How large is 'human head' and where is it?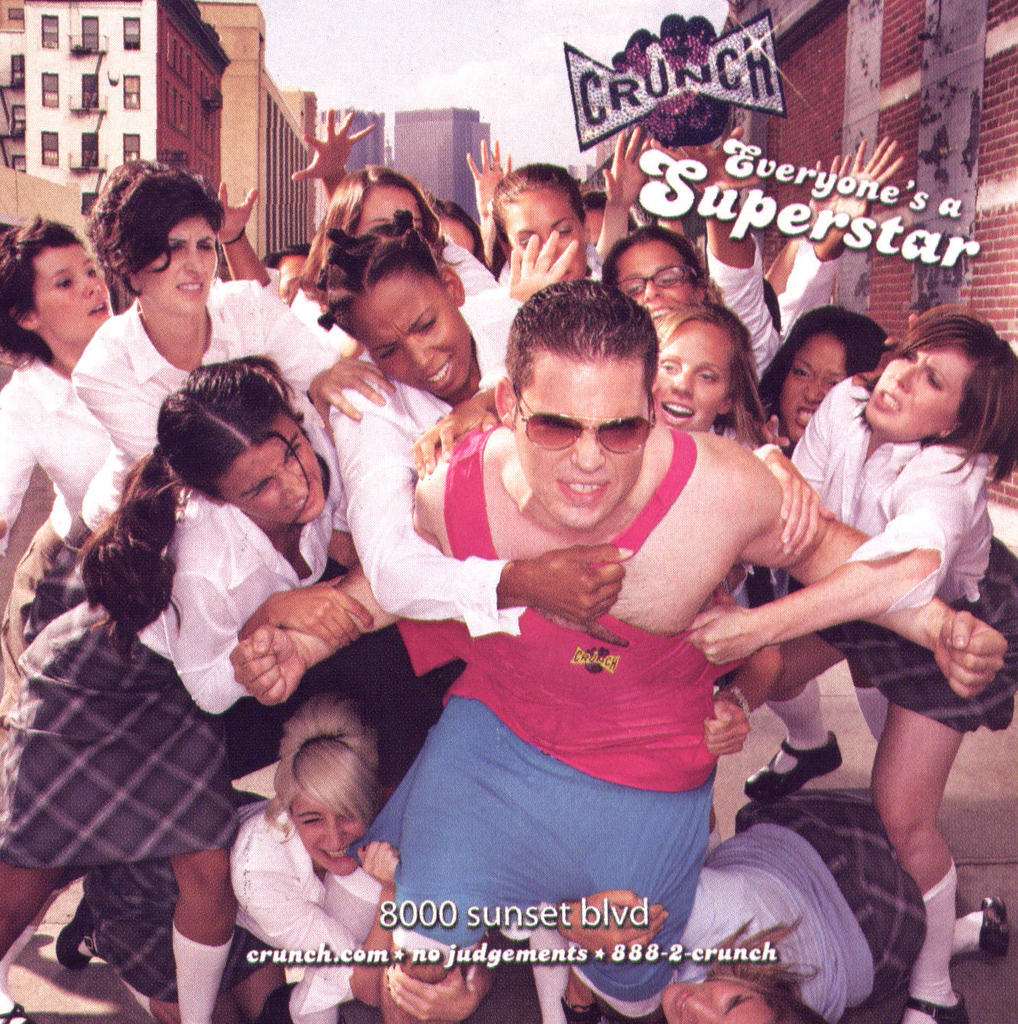
Bounding box: 760,304,893,445.
